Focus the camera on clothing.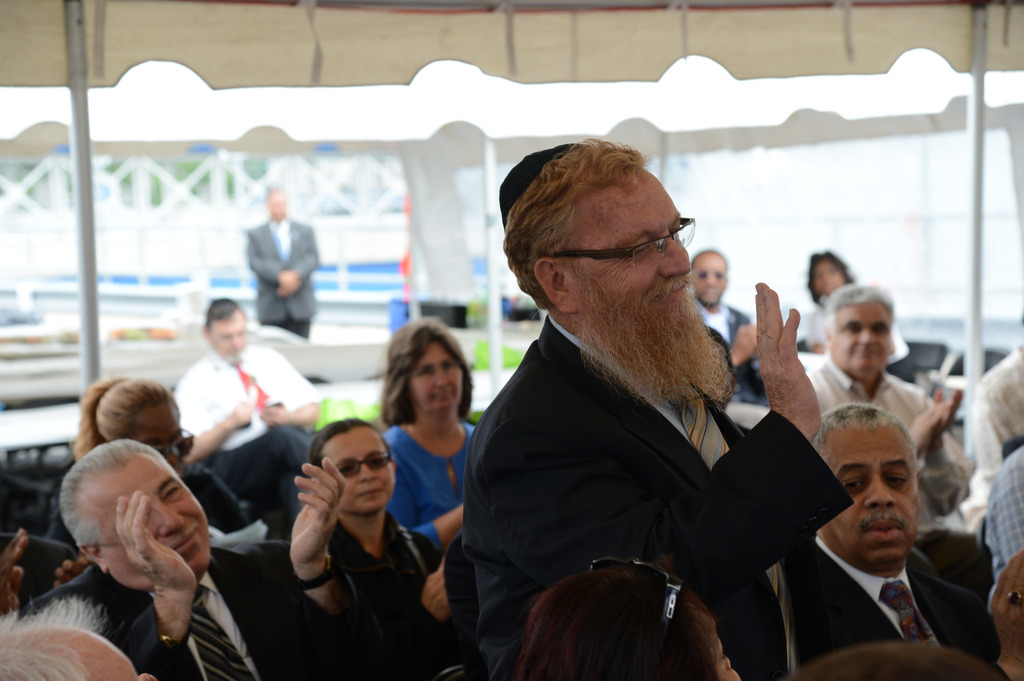
Focus region: rect(13, 540, 361, 680).
